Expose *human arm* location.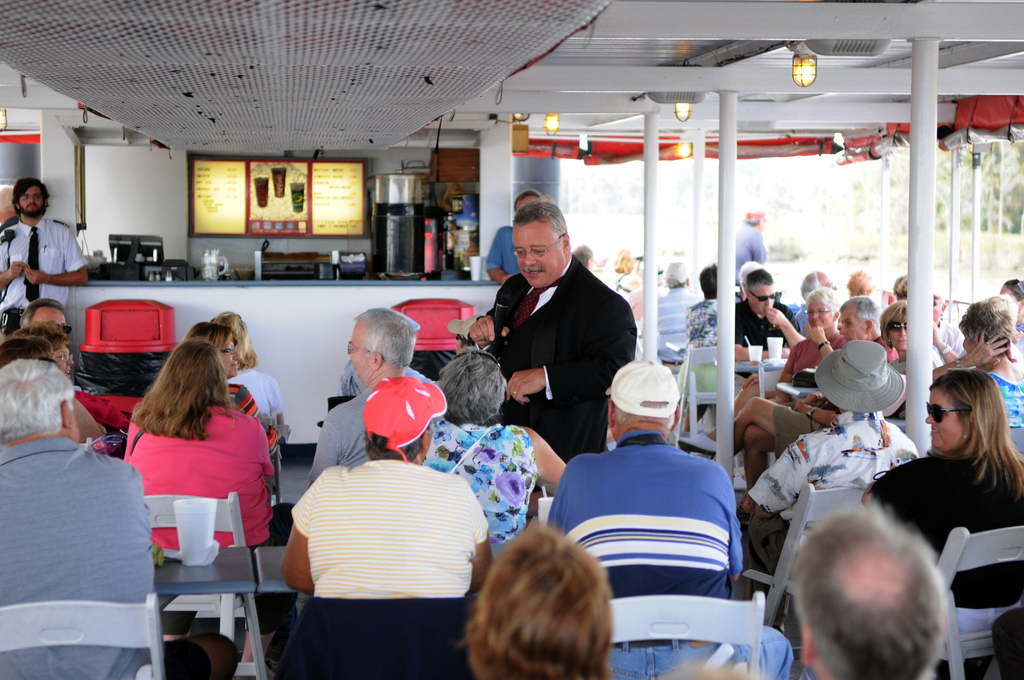
Exposed at bbox=[21, 216, 92, 285].
